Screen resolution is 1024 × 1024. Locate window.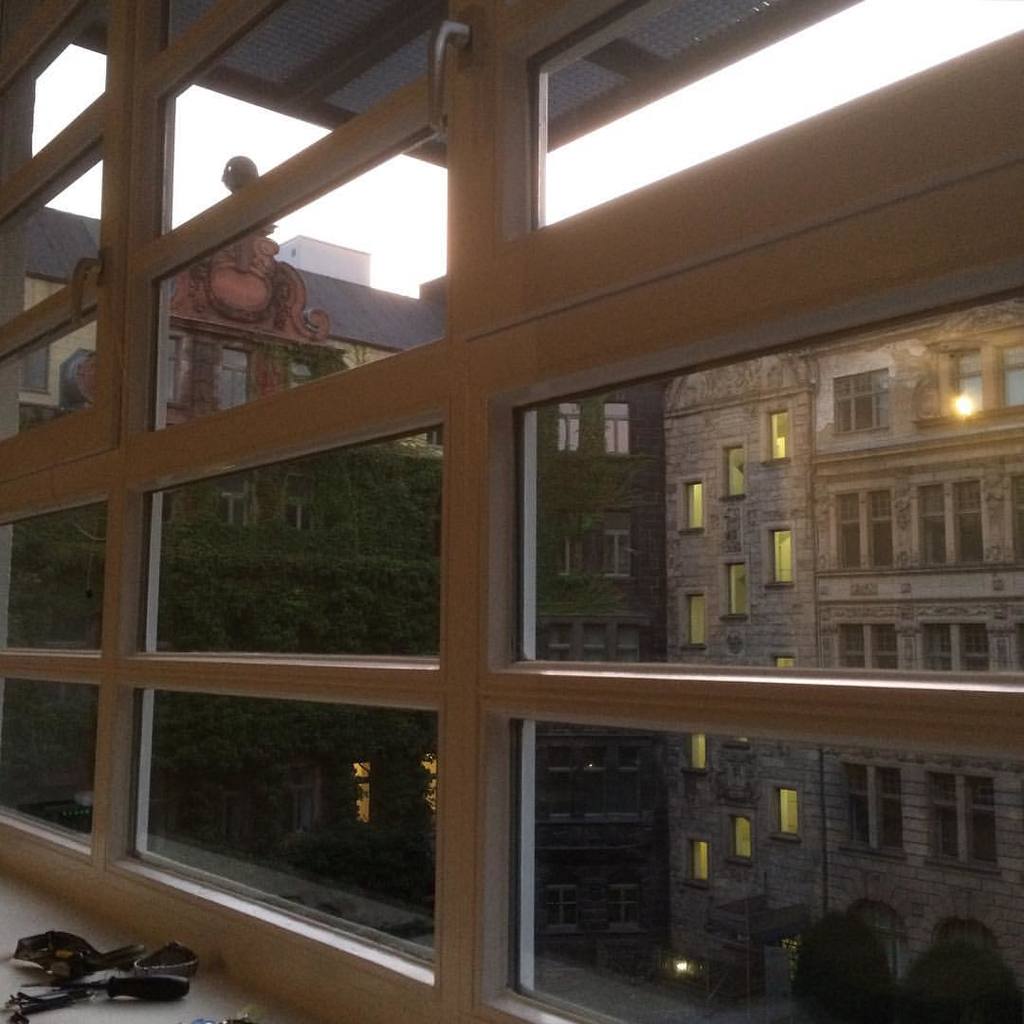
<region>770, 411, 789, 468</region>.
